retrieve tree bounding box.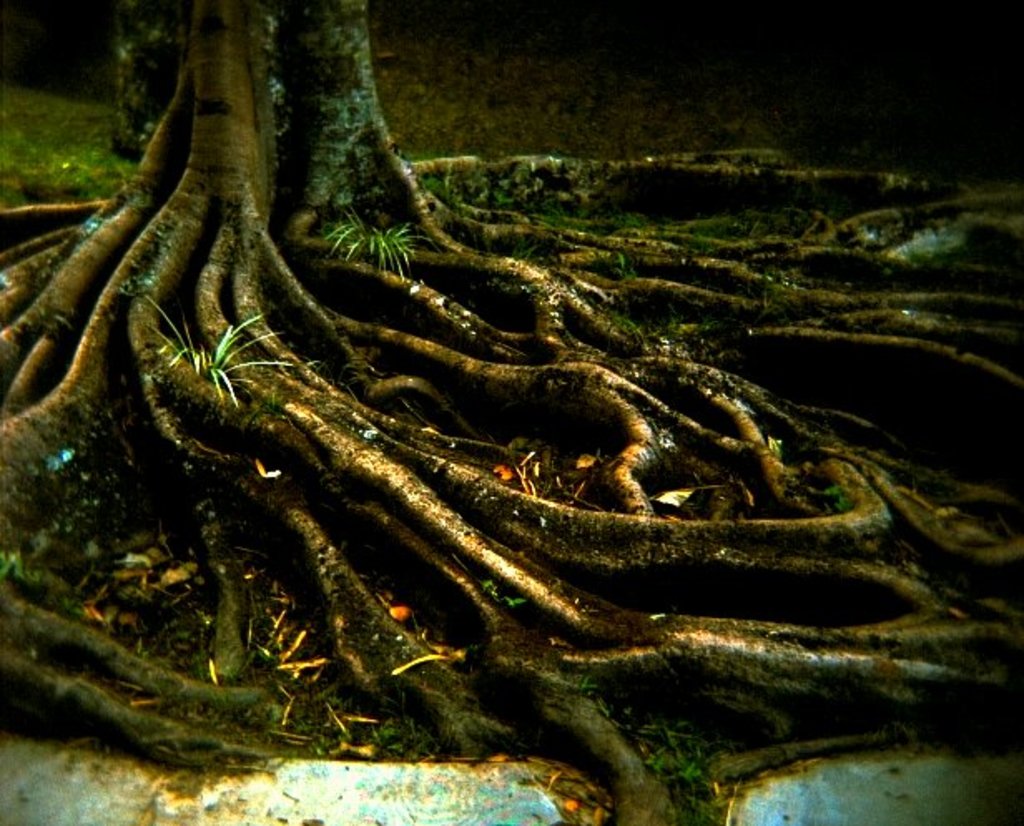
Bounding box: box(0, 0, 1022, 824).
